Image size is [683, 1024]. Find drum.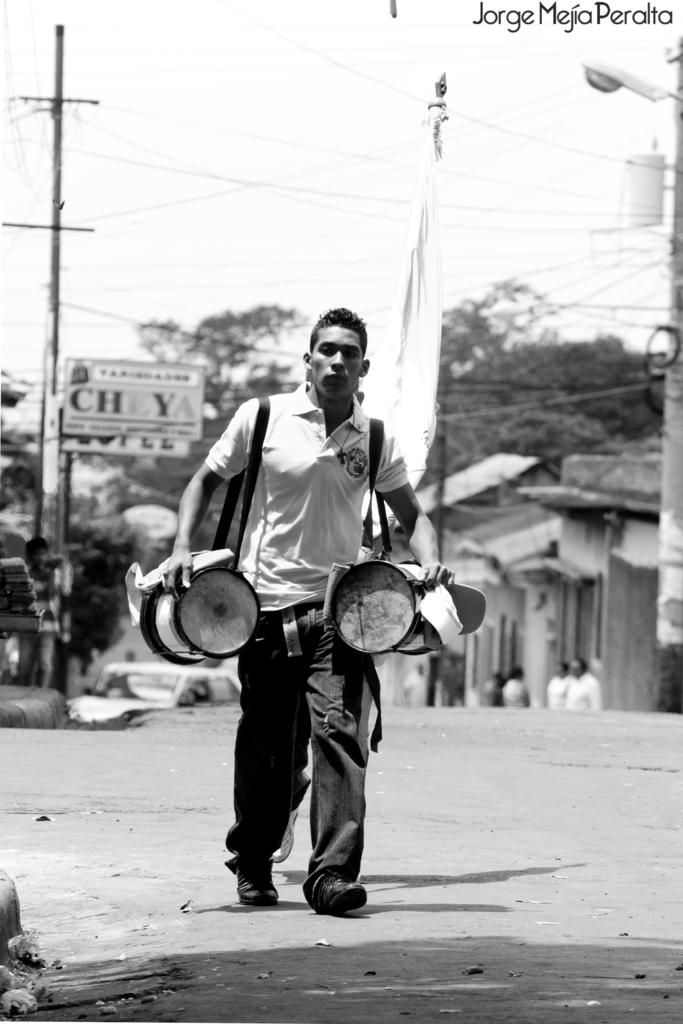
{"x1": 325, "y1": 557, "x2": 431, "y2": 655}.
